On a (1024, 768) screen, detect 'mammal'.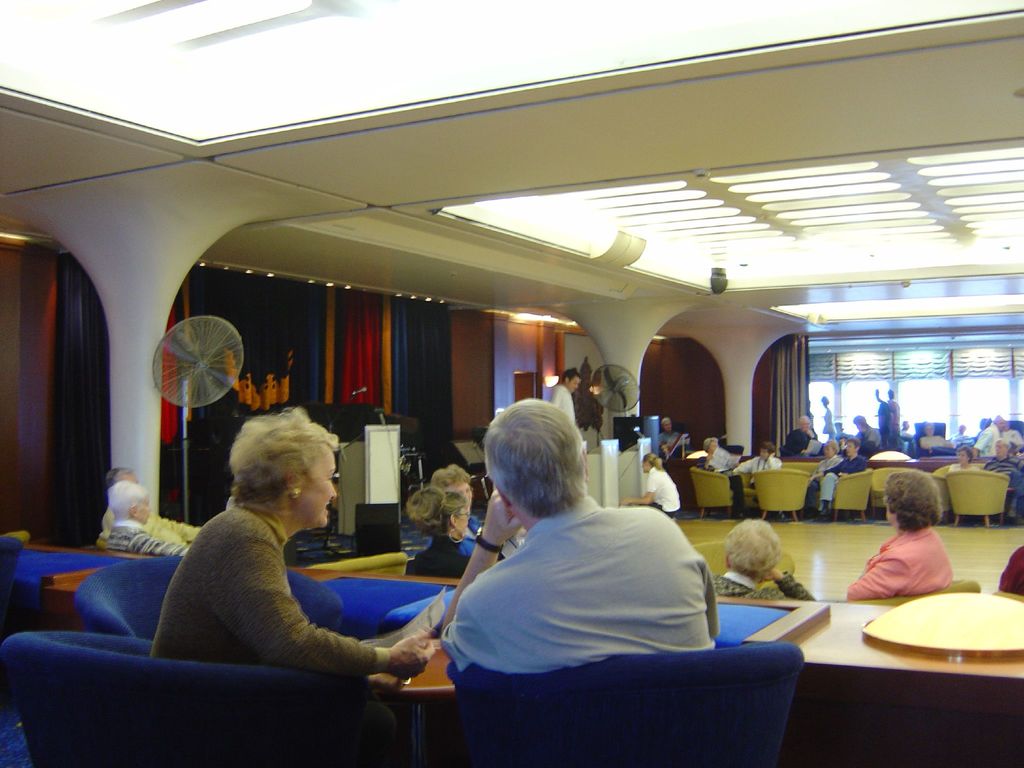
box(703, 436, 747, 499).
